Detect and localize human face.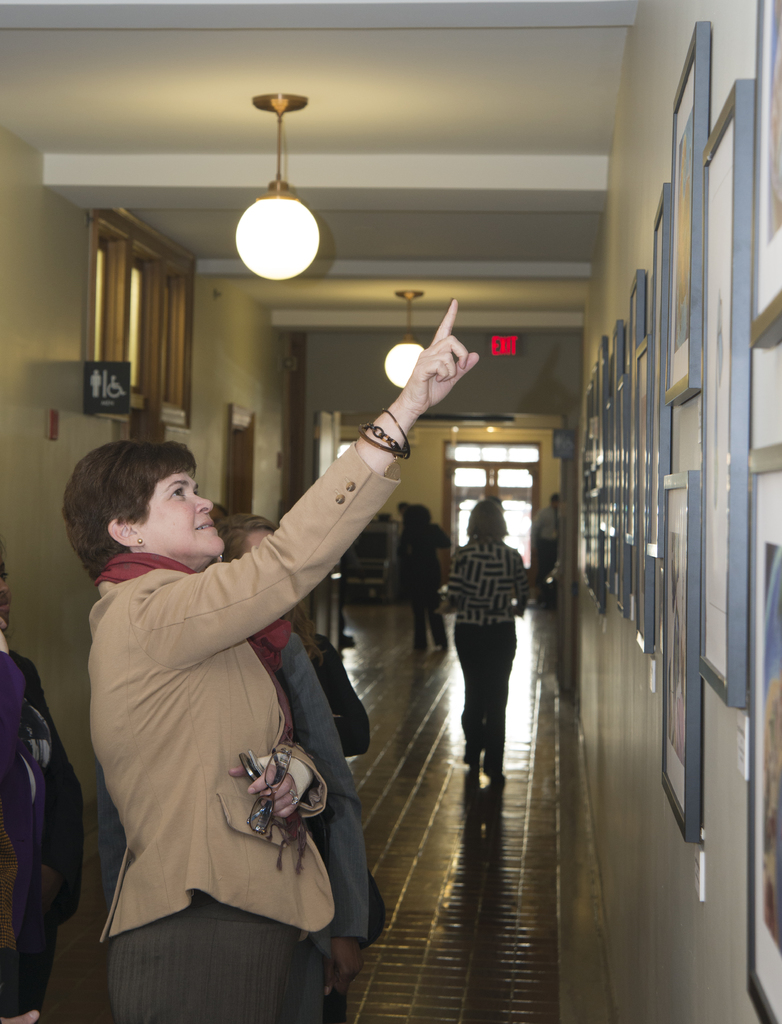
Localized at (148, 468, 225, 554).
